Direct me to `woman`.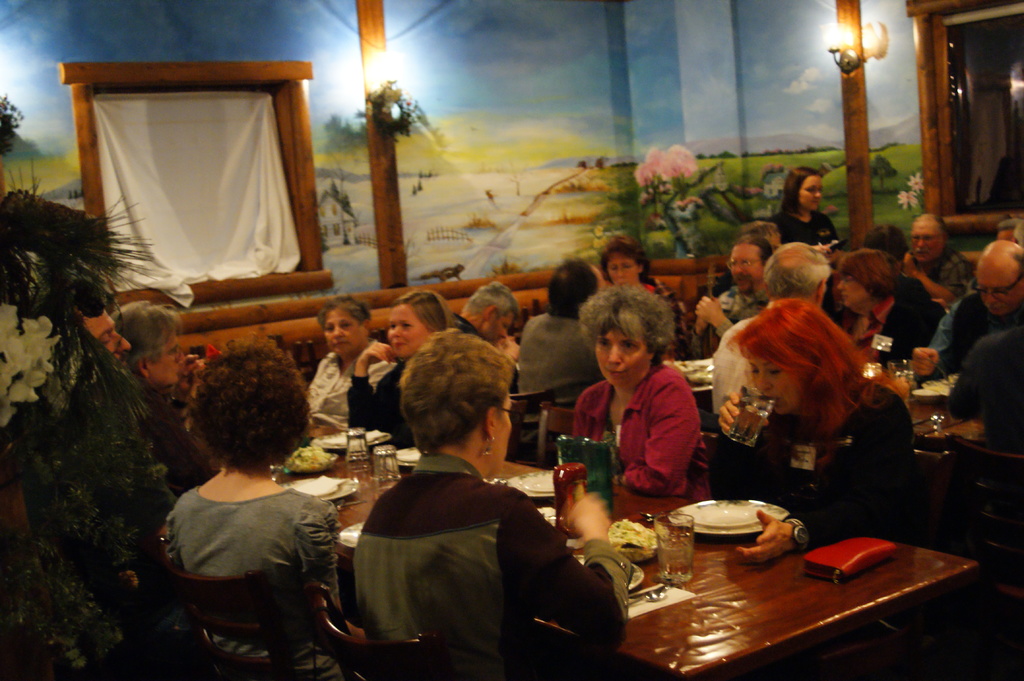
Direction: bbox=[349, 289, 444, 436].
